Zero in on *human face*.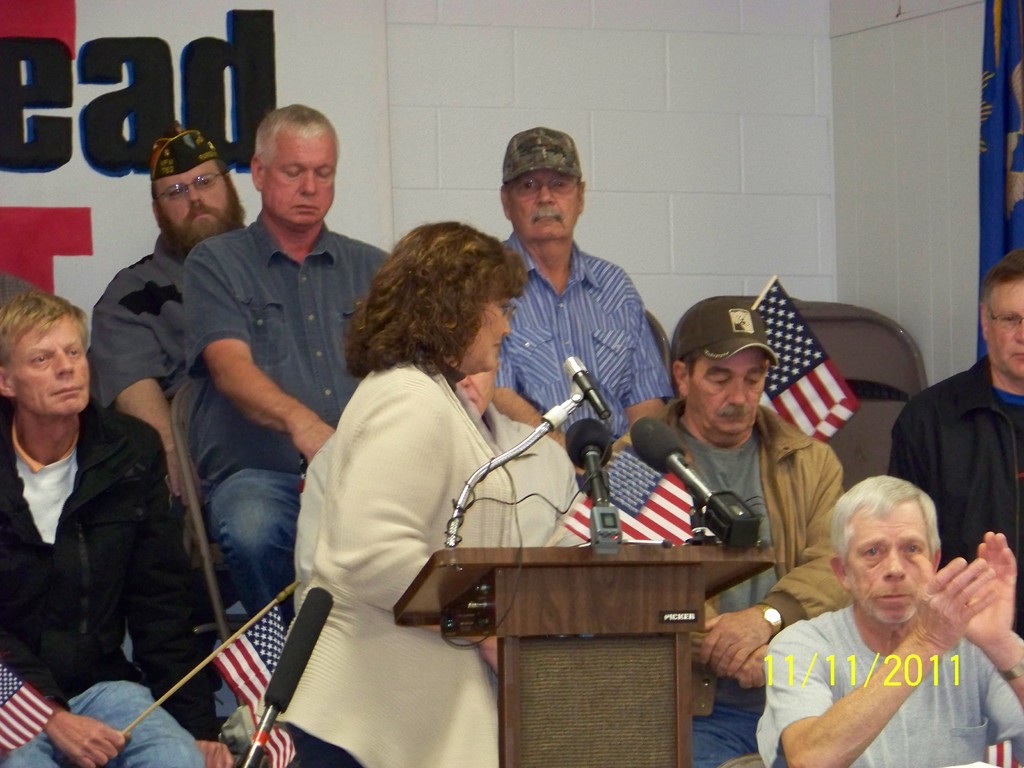
Zeroed in: region(153, 158, 231, 244).
